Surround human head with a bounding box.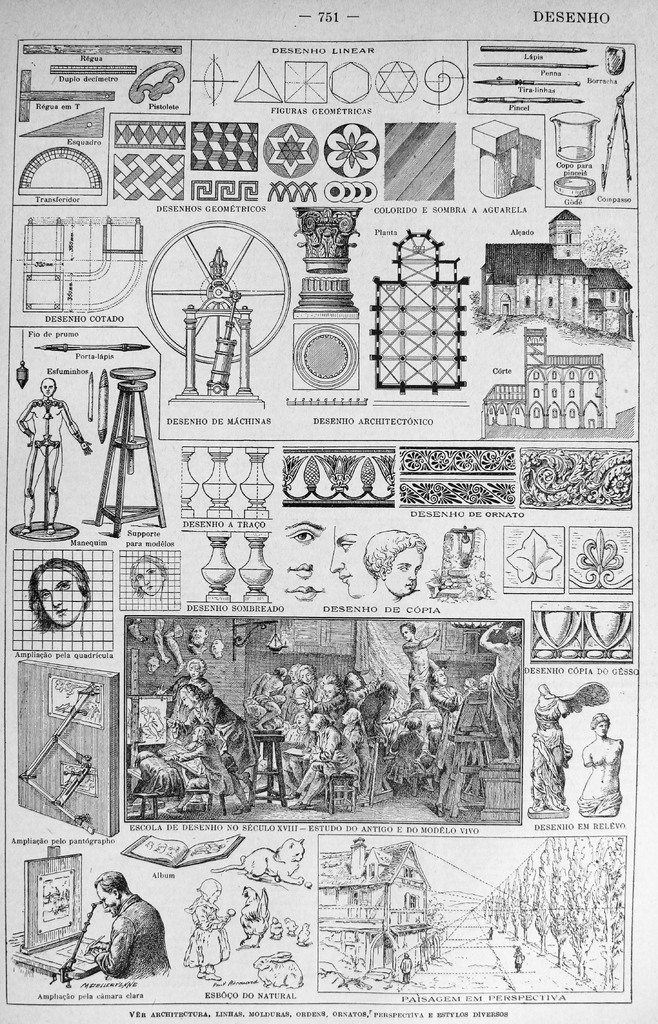
{"left": 36, "top": 375, "right": 59, "bottom": 397}.
